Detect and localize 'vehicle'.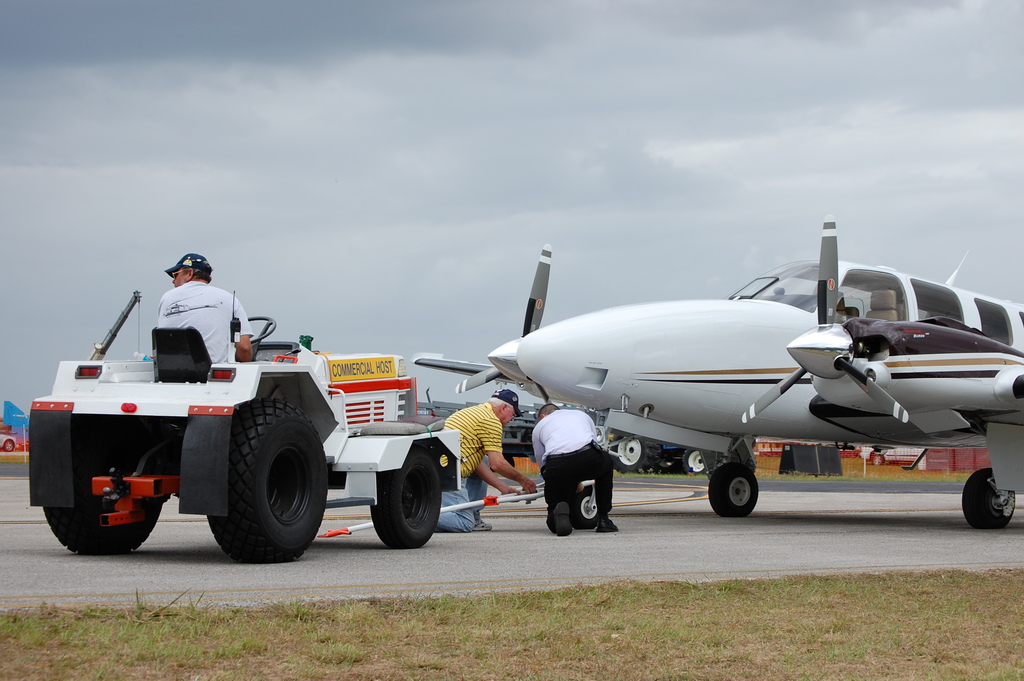
Localized at locate(406, 214, 1023, 534).
